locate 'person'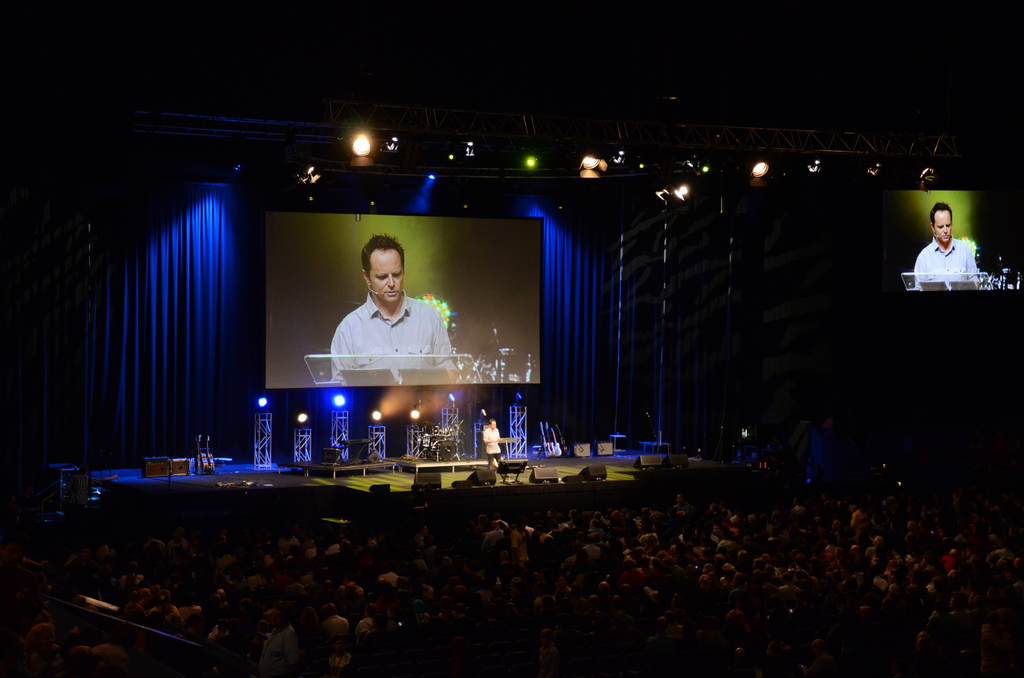
60/646/97/677
